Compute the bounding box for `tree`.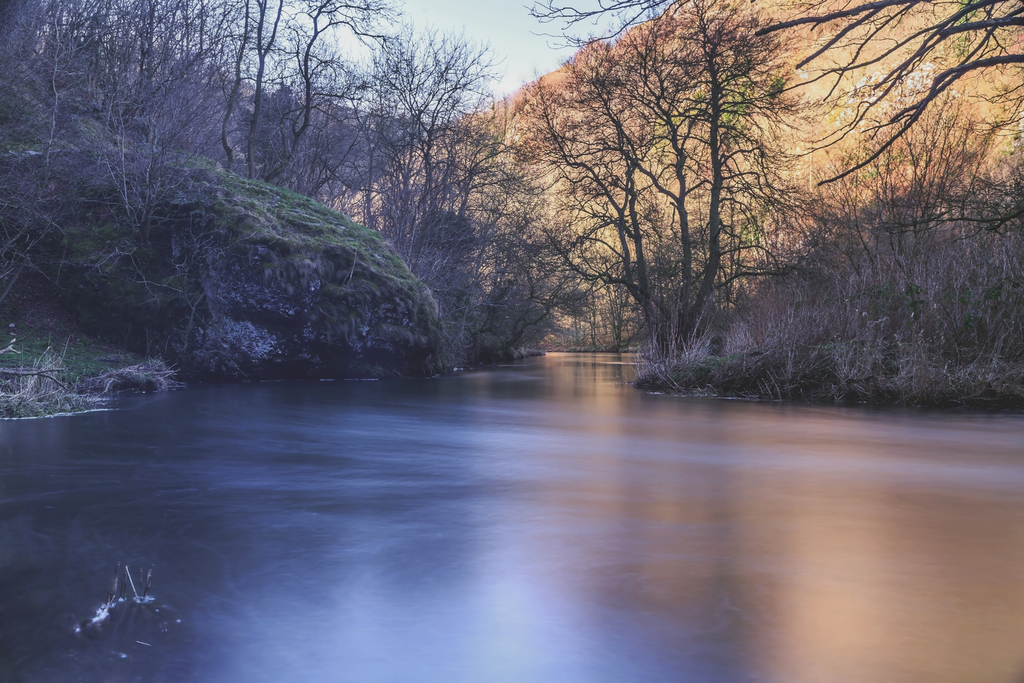
bbox=(519, 0, 1023, 241).
